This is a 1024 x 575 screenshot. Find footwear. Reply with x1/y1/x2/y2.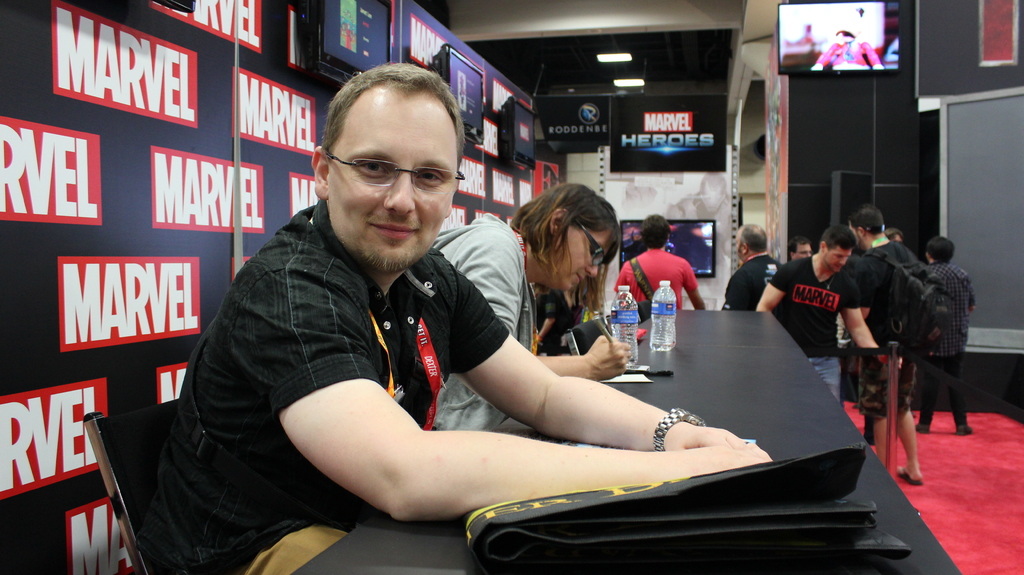
948/415/972/440.
